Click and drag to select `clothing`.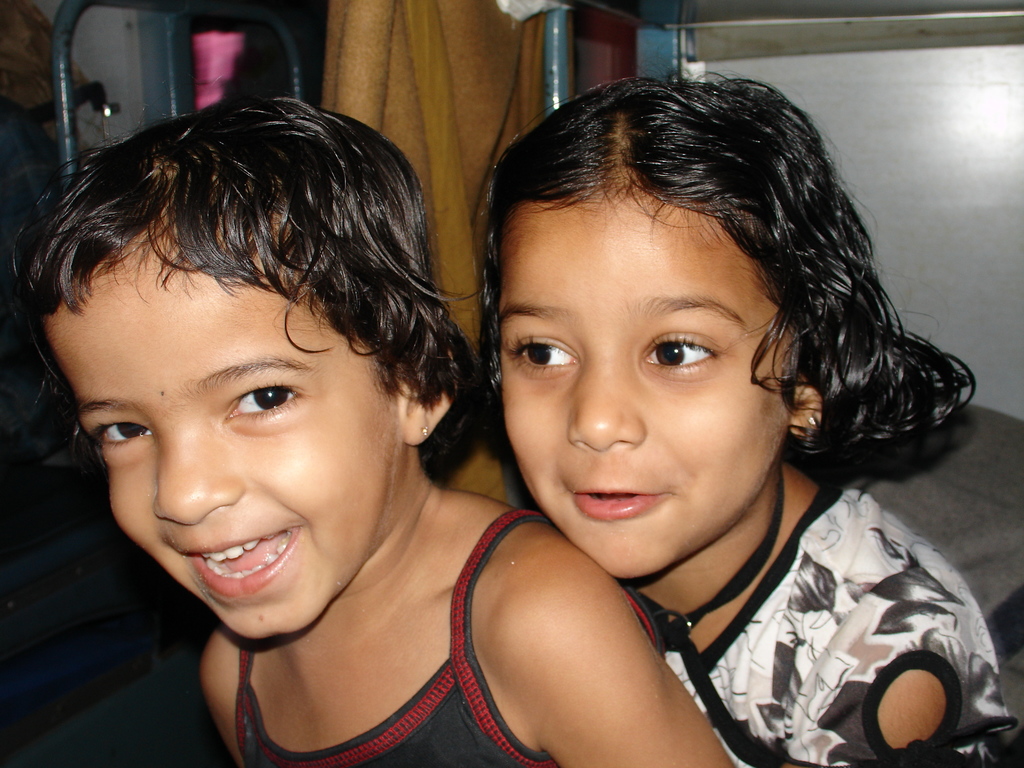
Selection: <box>232,511,664,767</box>.
